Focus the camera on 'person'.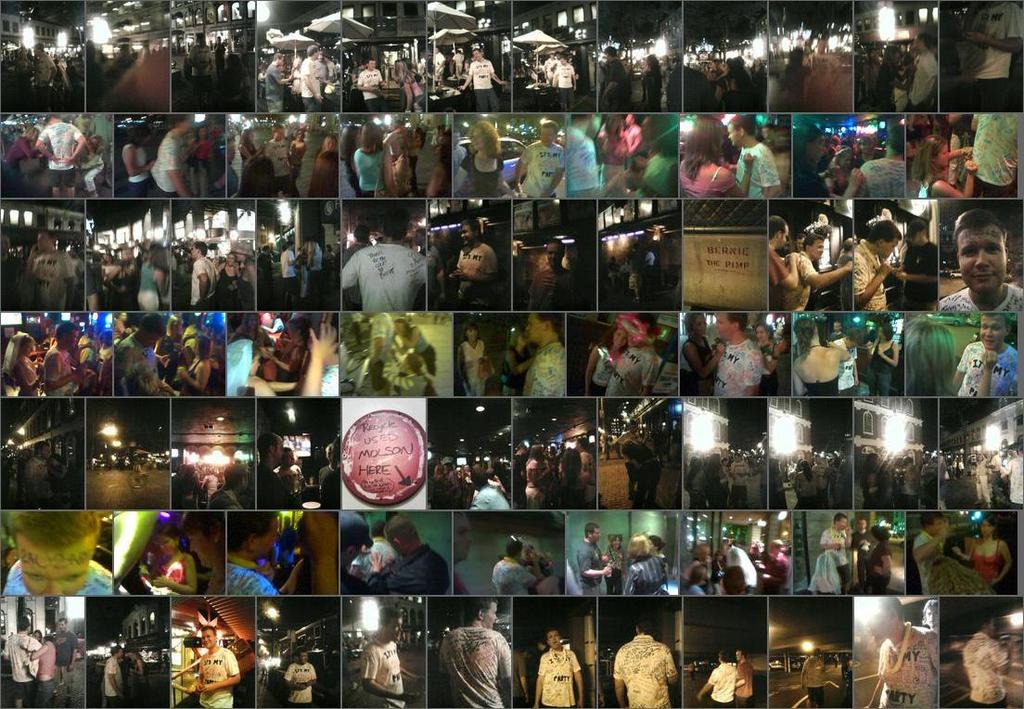
Focus region: 965, 619, 1016, 708.
